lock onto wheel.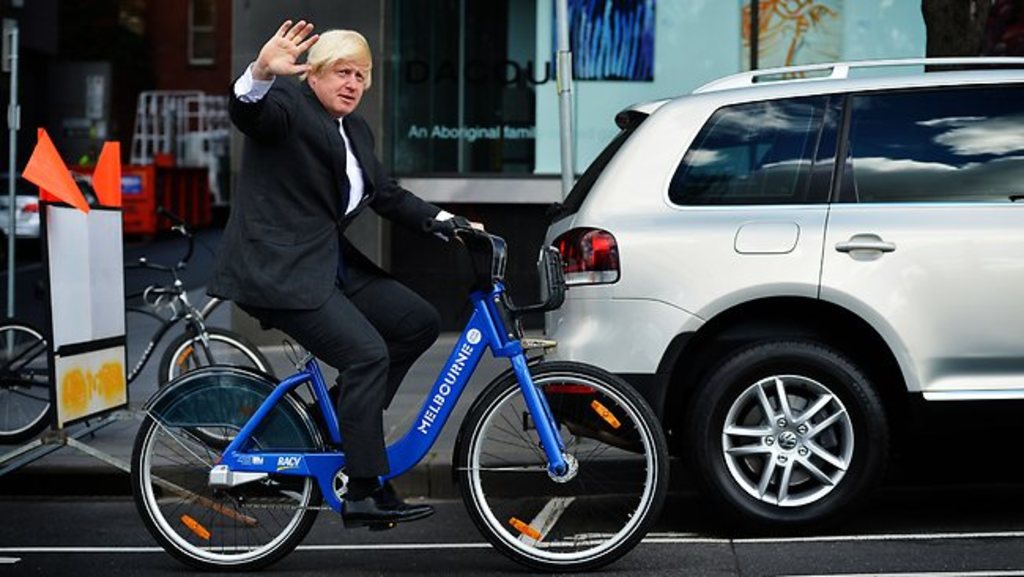
Locked: locate(0, 320, 63, 438).
